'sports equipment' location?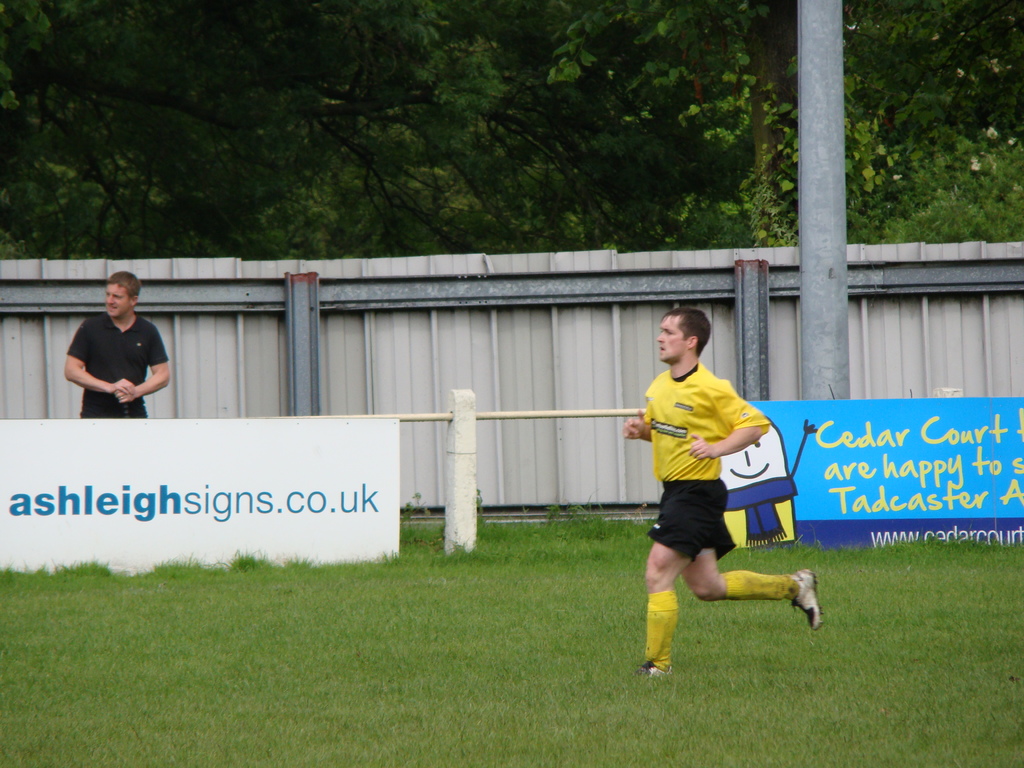
636 665 669 677
